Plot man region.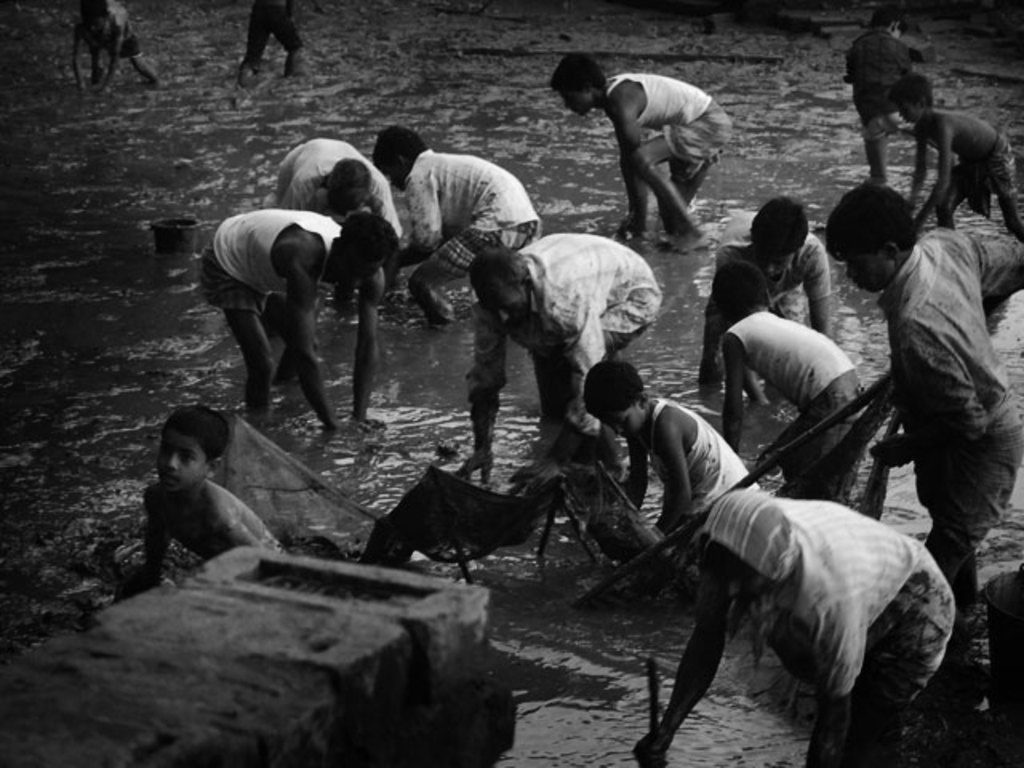
Plotted at 202/208/402/424.
